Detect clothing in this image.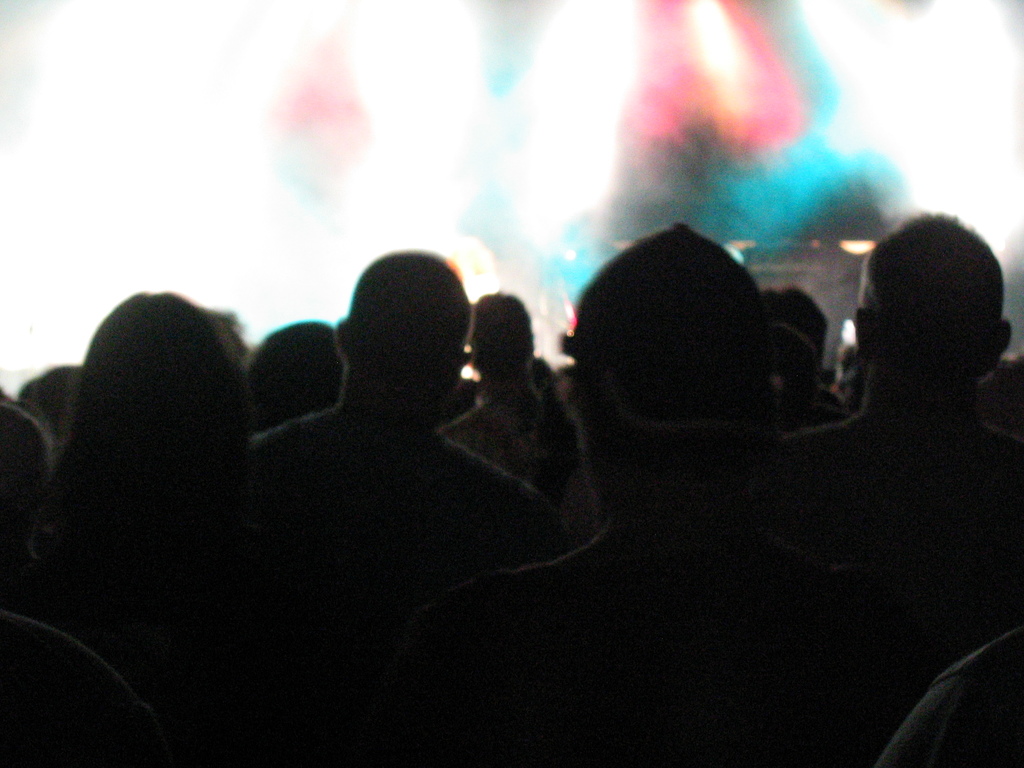
Detection: bbox=(355, 524, 974, 767).
